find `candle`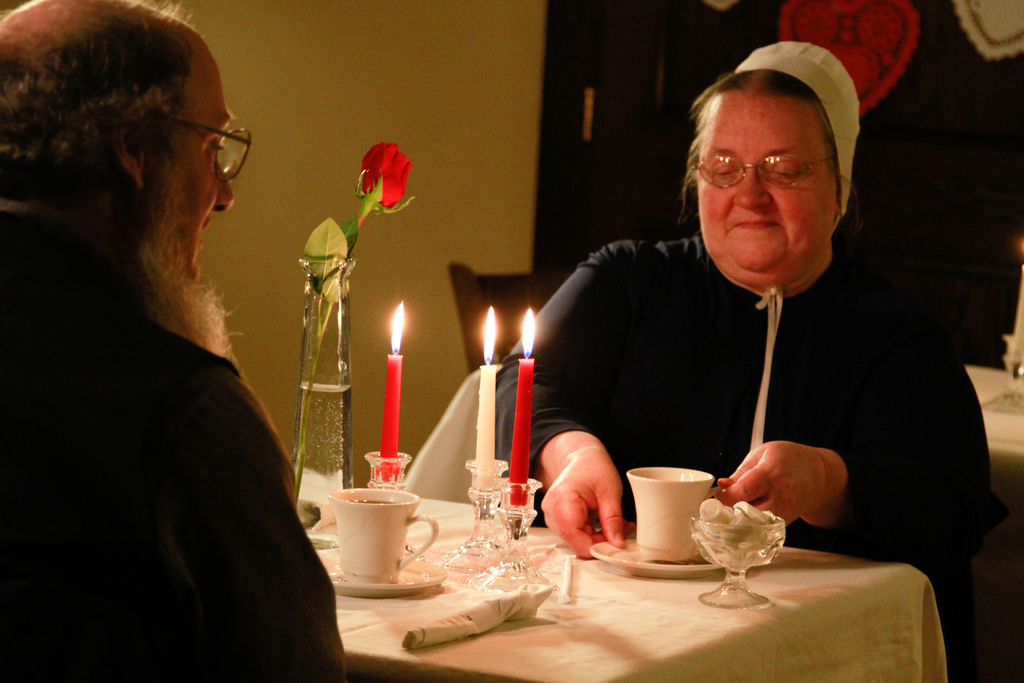
x1=383 y1=305 x2=405 y2=481
